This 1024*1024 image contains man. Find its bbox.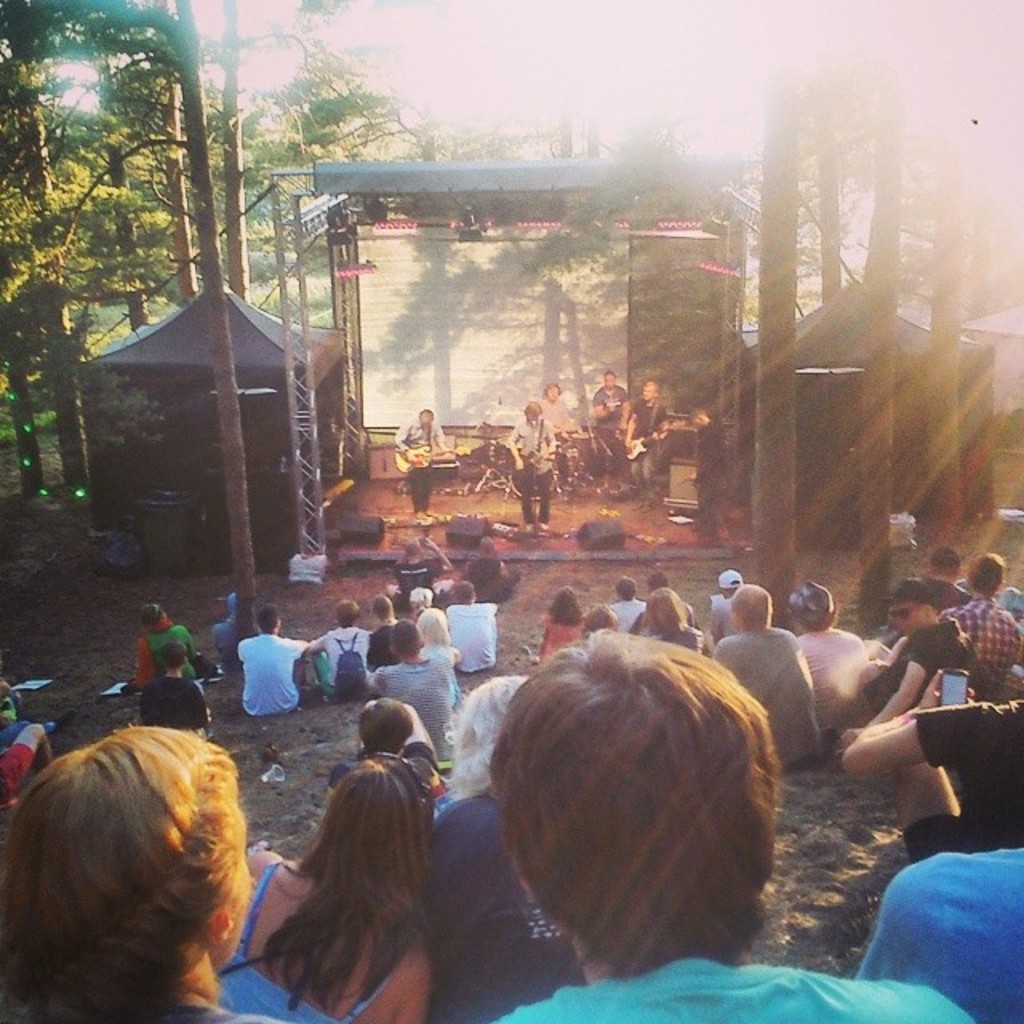
pyautogui.locateOnScreen(446, 578, 507, 677).
